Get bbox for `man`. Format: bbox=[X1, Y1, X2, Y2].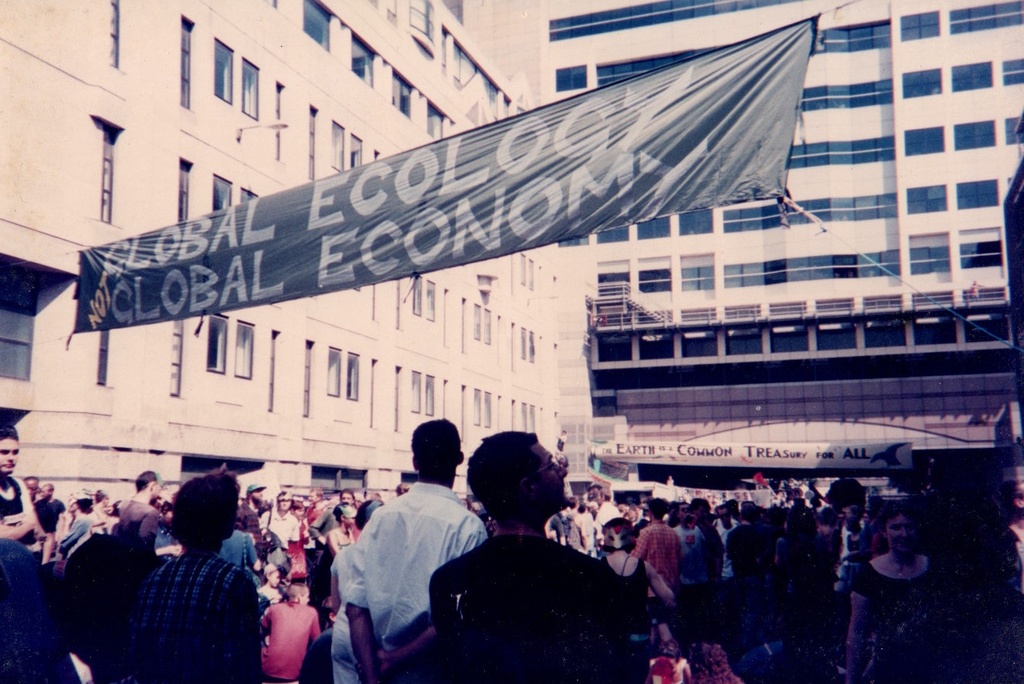
bbox=[308, 490, 357, 595].
